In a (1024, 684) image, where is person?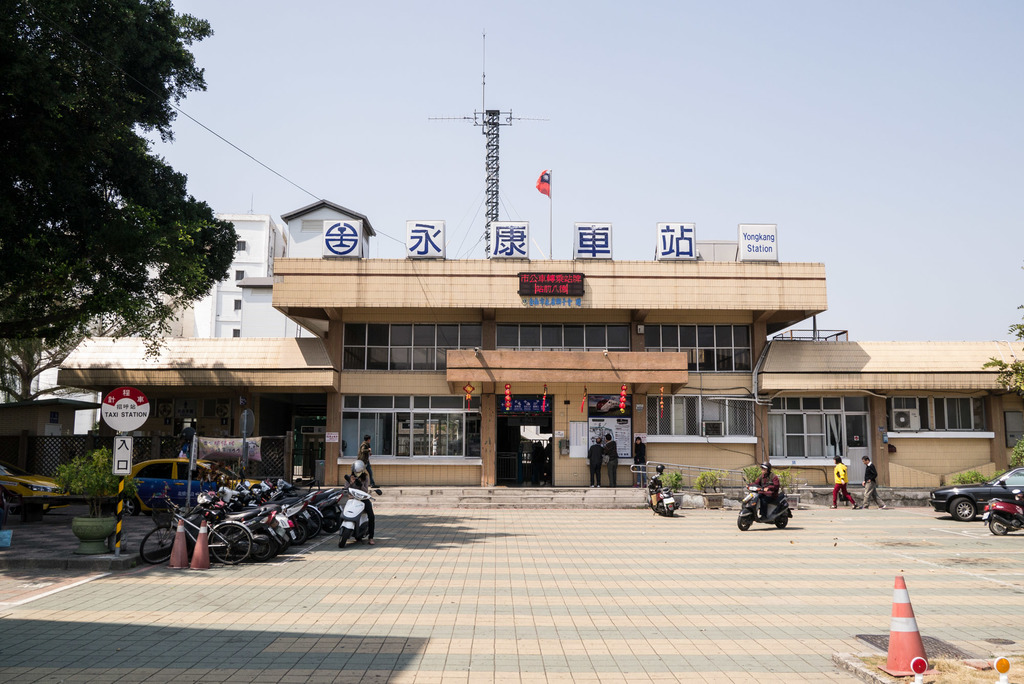
BBox(605, 435, 620, 489).
